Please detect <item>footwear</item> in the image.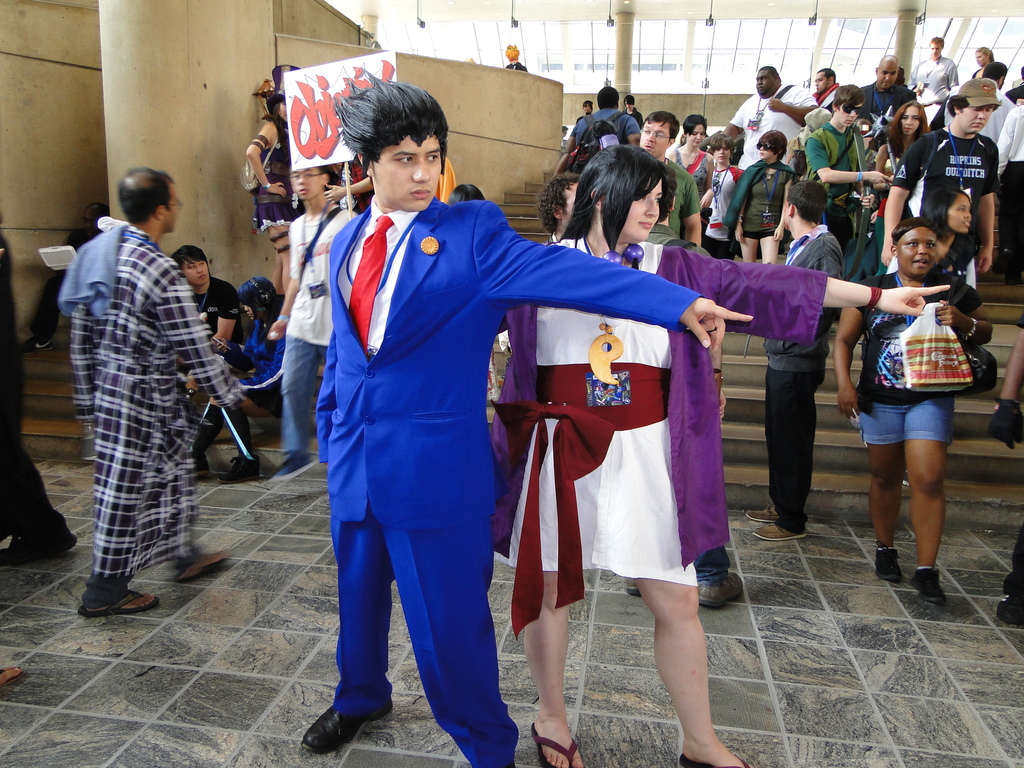
<box>196,454,211,476</box>.
